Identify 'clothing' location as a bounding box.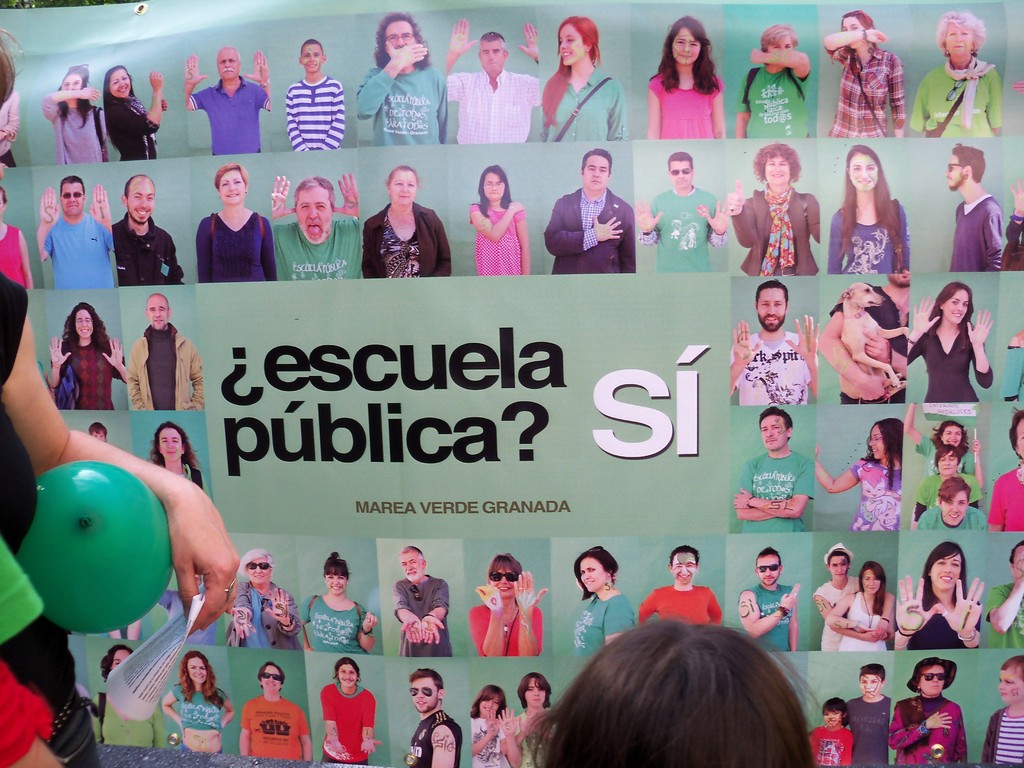
locate(94, 695, 170, 751).
